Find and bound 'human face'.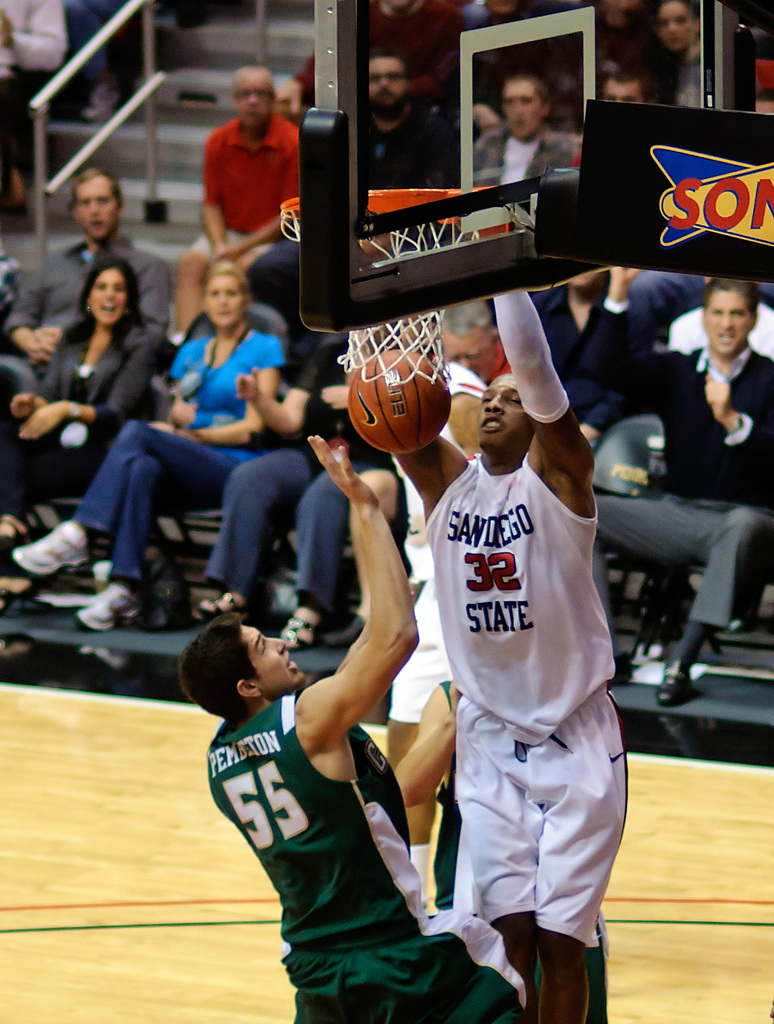
Bound: locate(703, 289, 751, 354).
